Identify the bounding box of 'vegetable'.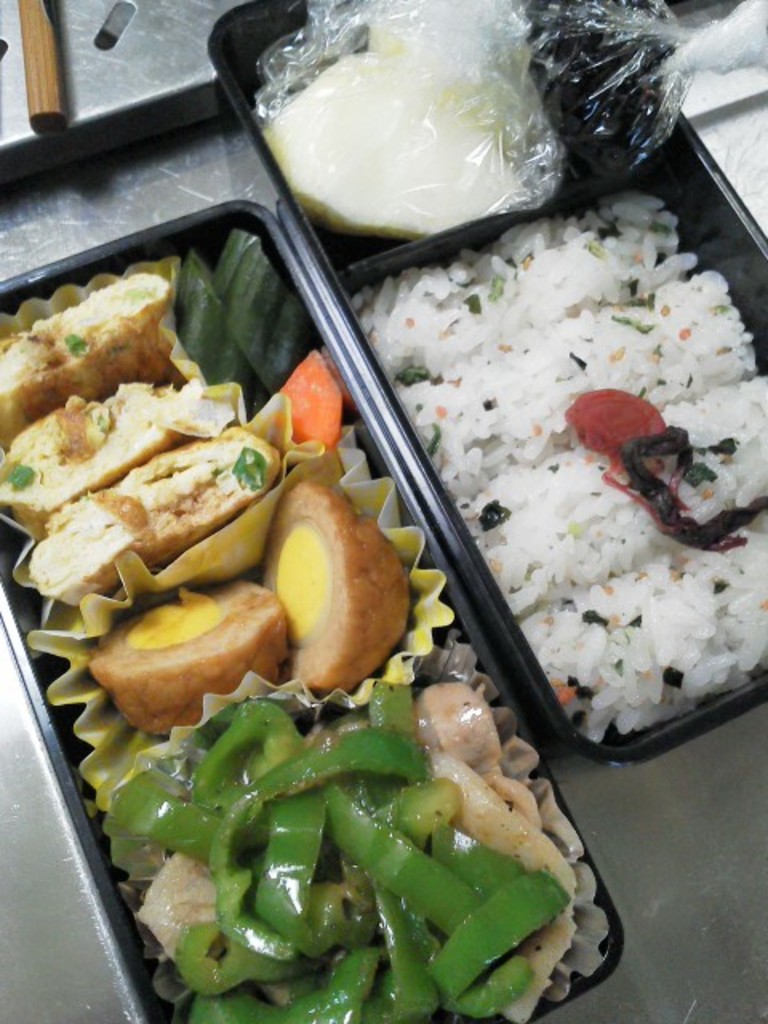
{"x1": 66, "y1": 333, "x2": 88, "y2": 358}.
